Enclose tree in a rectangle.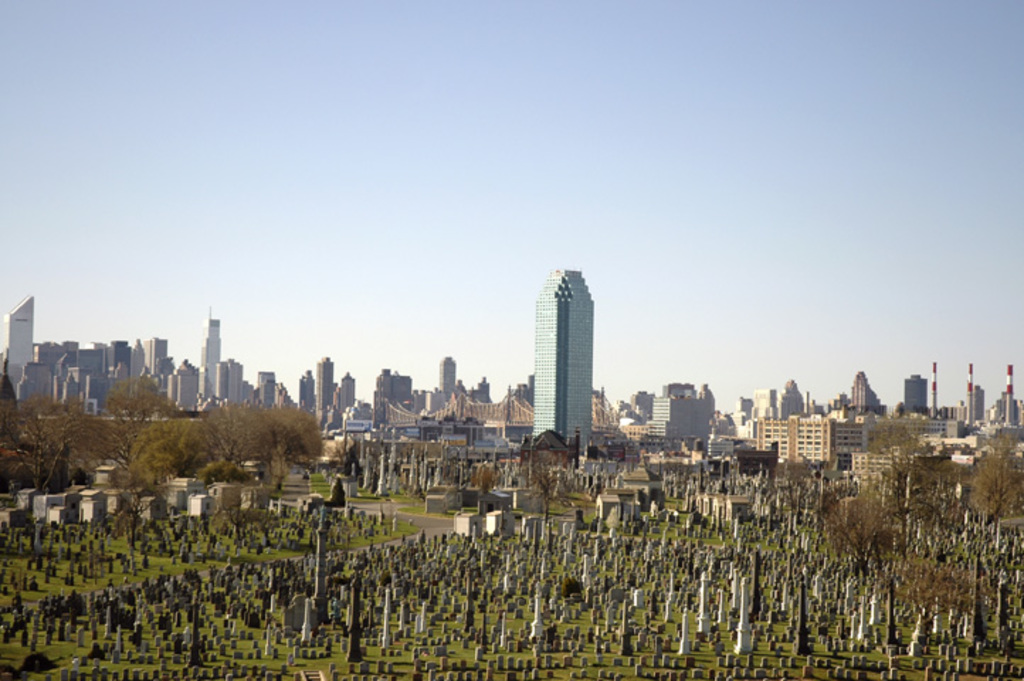
471 454 503 499.
